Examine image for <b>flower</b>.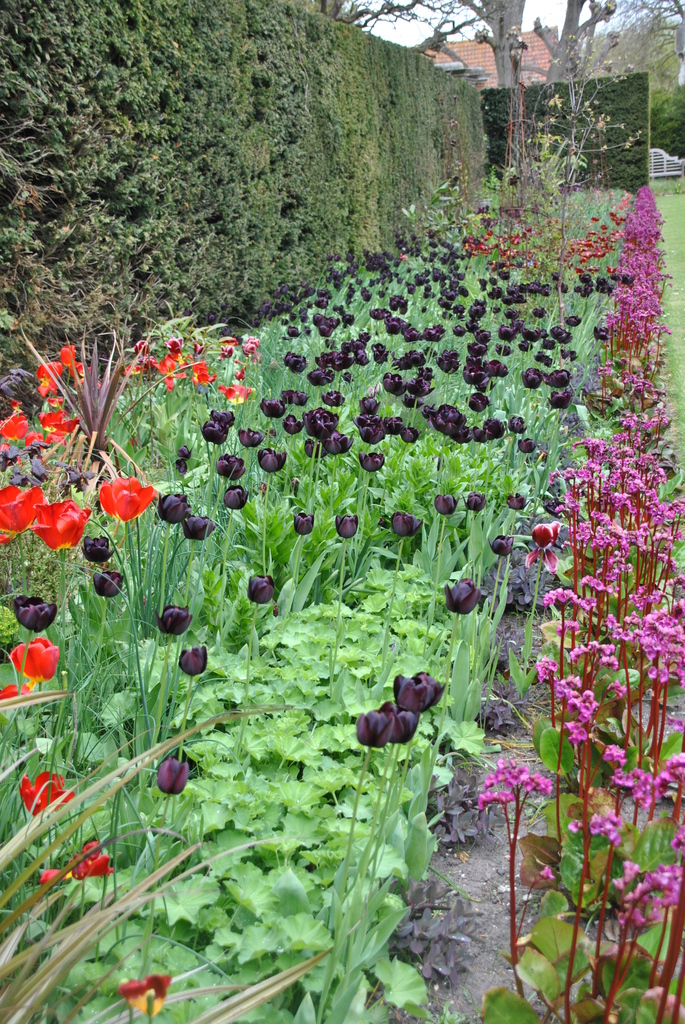
Examination result: 152:489:189:525.
